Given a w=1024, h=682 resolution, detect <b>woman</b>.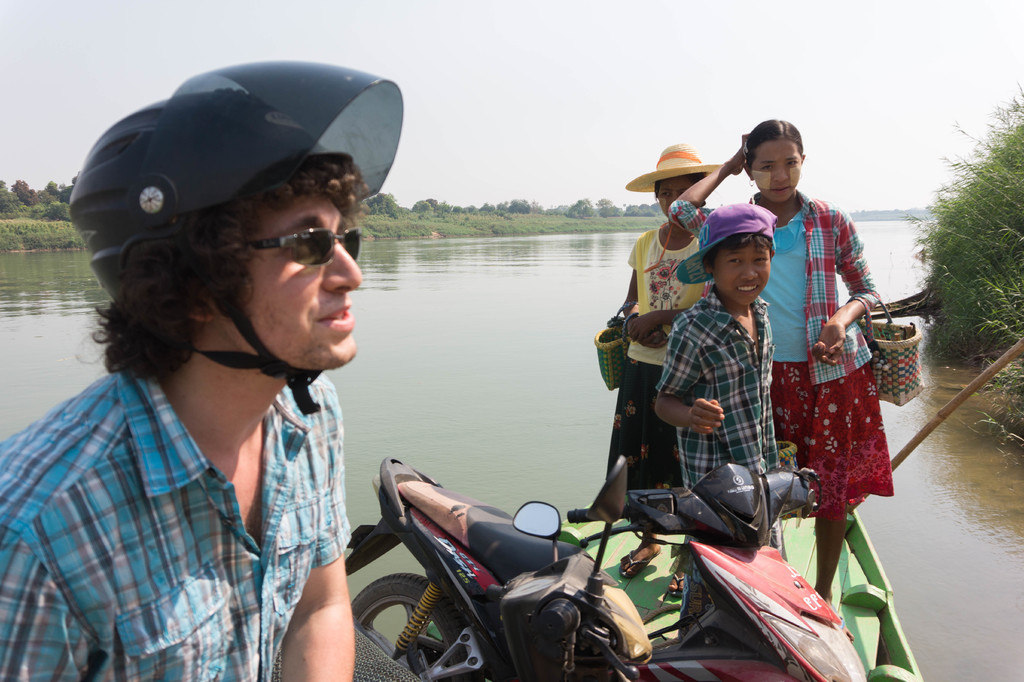
666 118 899 639.
